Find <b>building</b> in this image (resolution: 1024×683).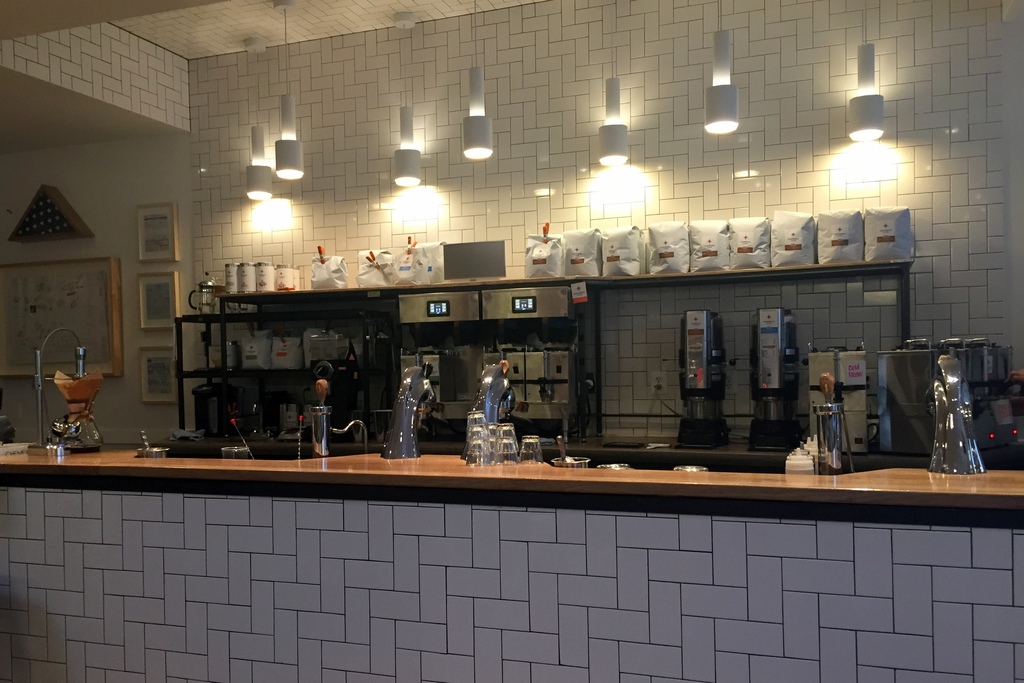
bbox(0, 0, 1021, 680).
